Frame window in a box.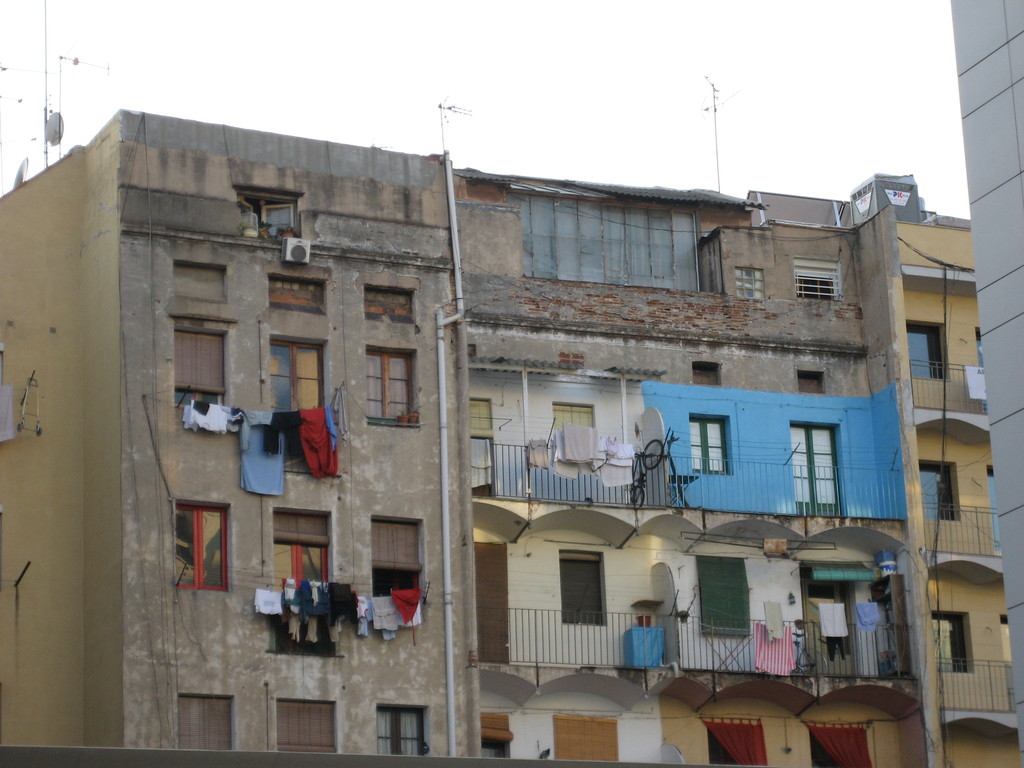
BBox(920, 458, 956, 514).
